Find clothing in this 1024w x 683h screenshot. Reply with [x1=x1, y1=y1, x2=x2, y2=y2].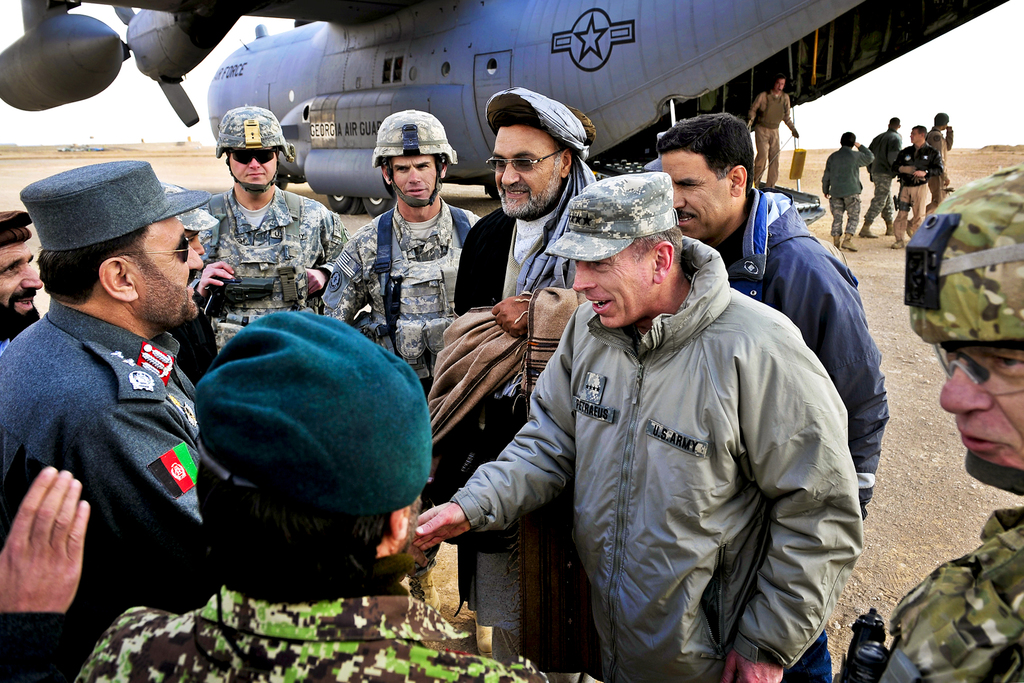
[x1=899, y1=139, x2=940, y2=252].
